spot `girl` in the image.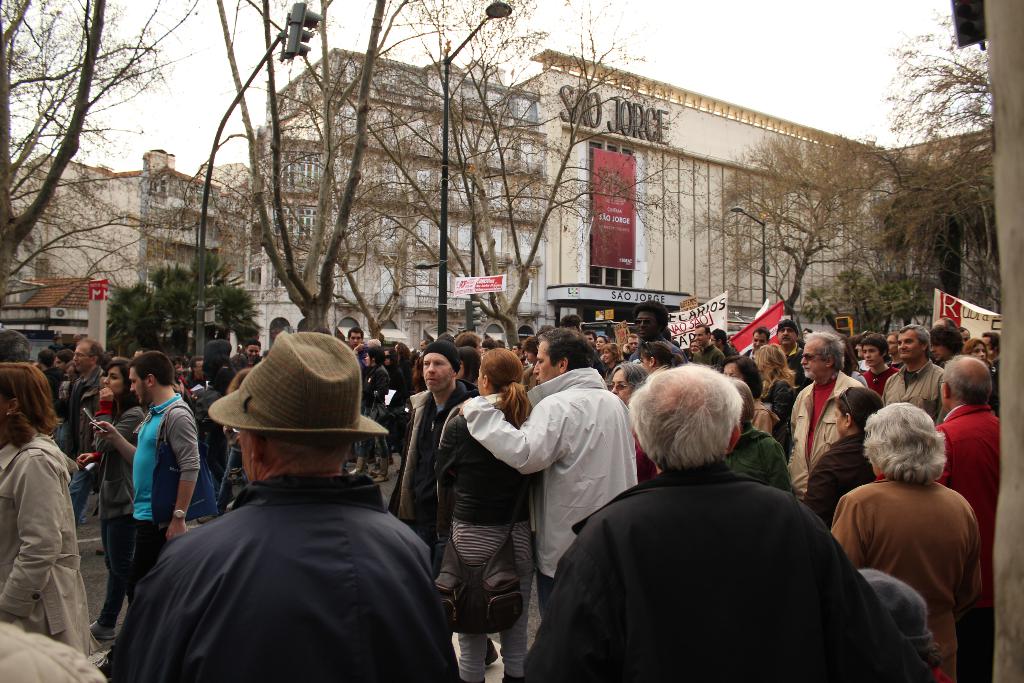
`girl` found at 76/359/152/642.
